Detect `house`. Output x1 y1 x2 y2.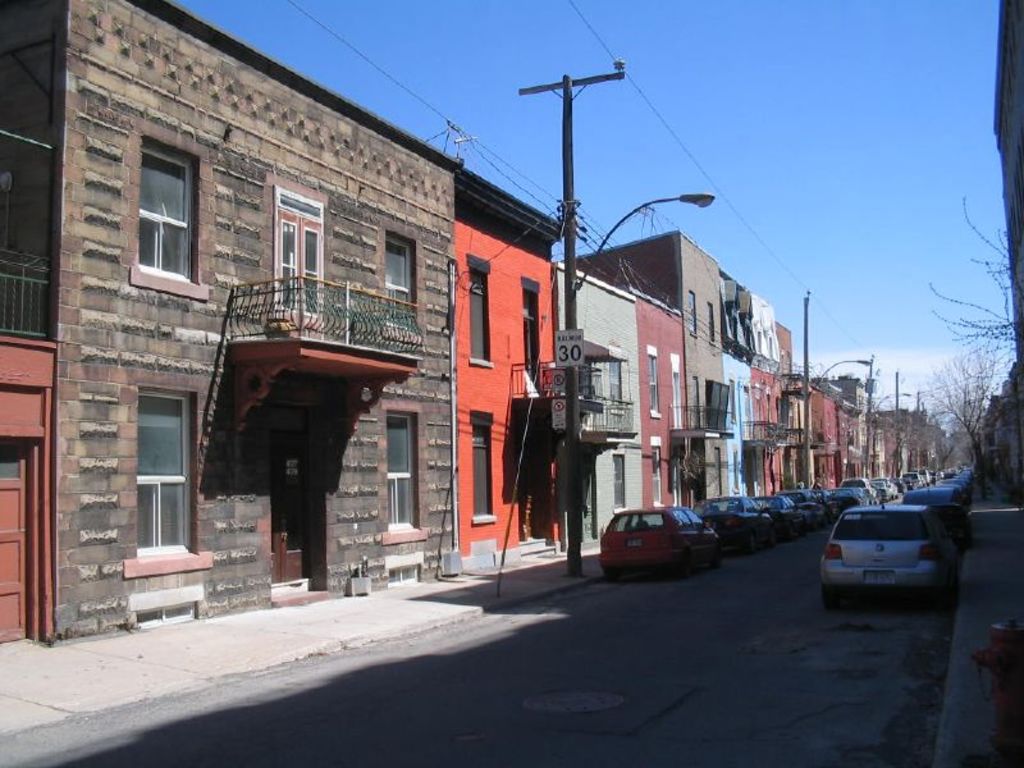
585 220 740 493.
